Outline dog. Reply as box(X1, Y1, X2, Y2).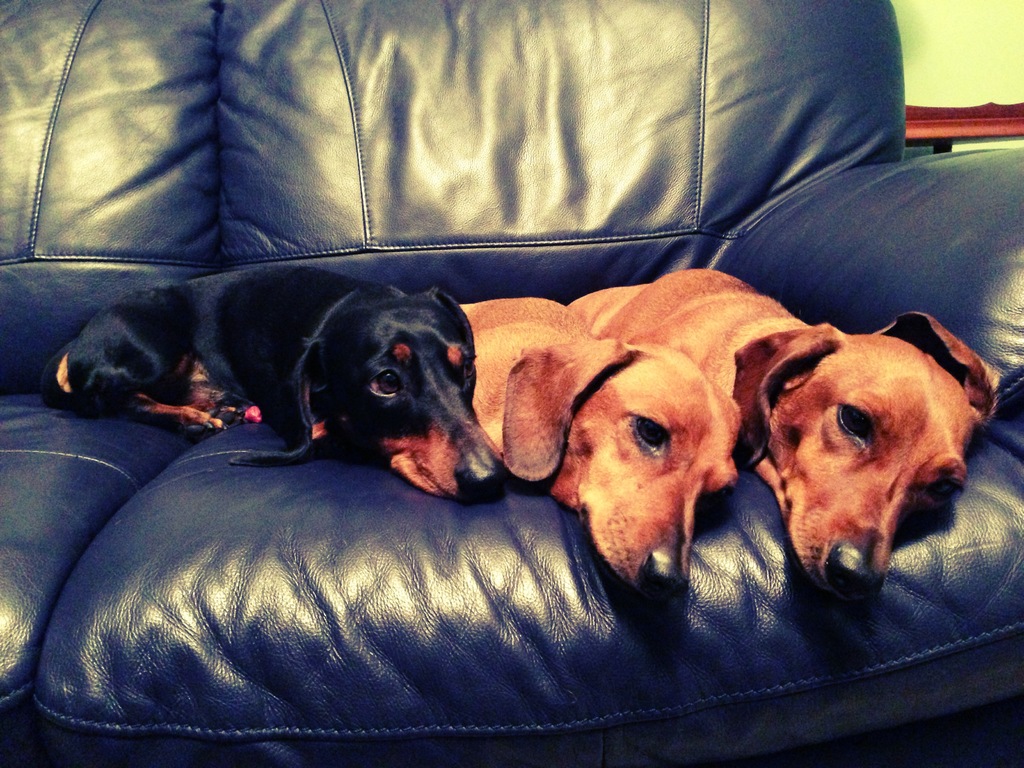
box(461, 299, 746, 605).
